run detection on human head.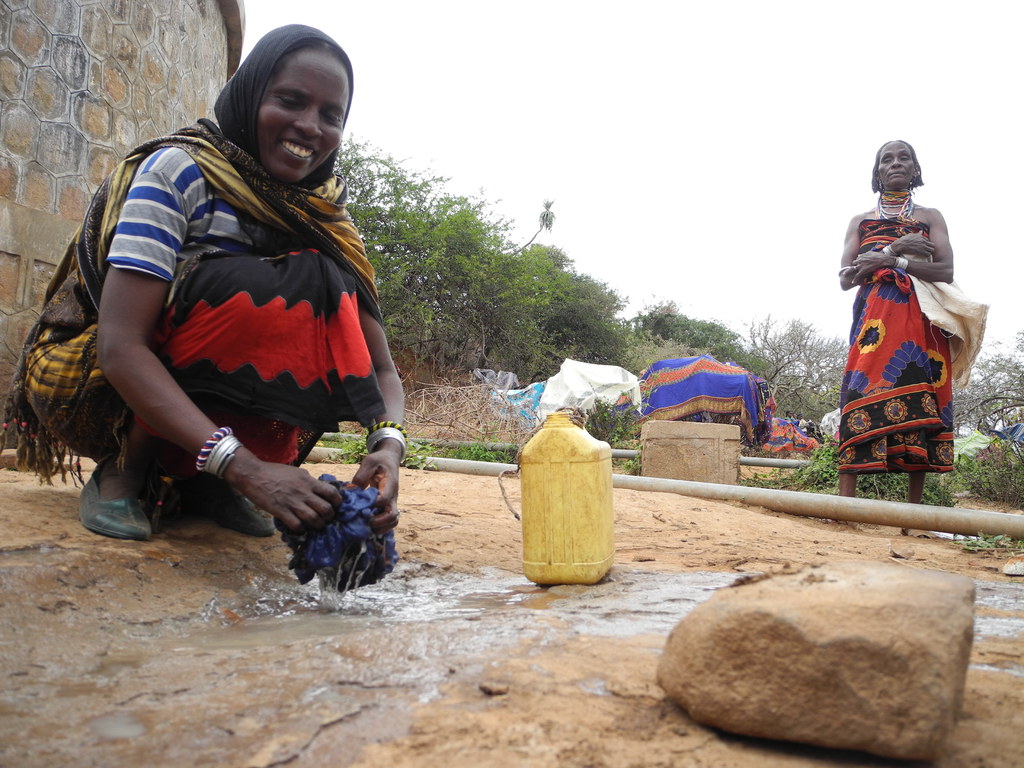
Result: BBox(871, 140, 923, 188).
